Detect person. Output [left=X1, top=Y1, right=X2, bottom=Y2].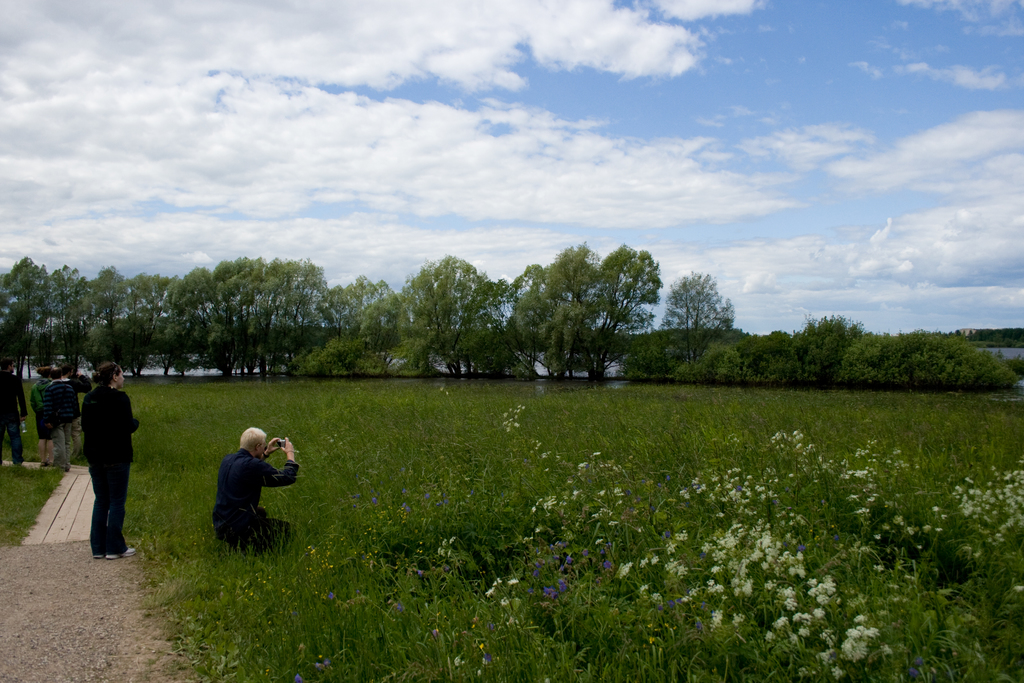
[left=0, top=352, right=28, bottom=468].
